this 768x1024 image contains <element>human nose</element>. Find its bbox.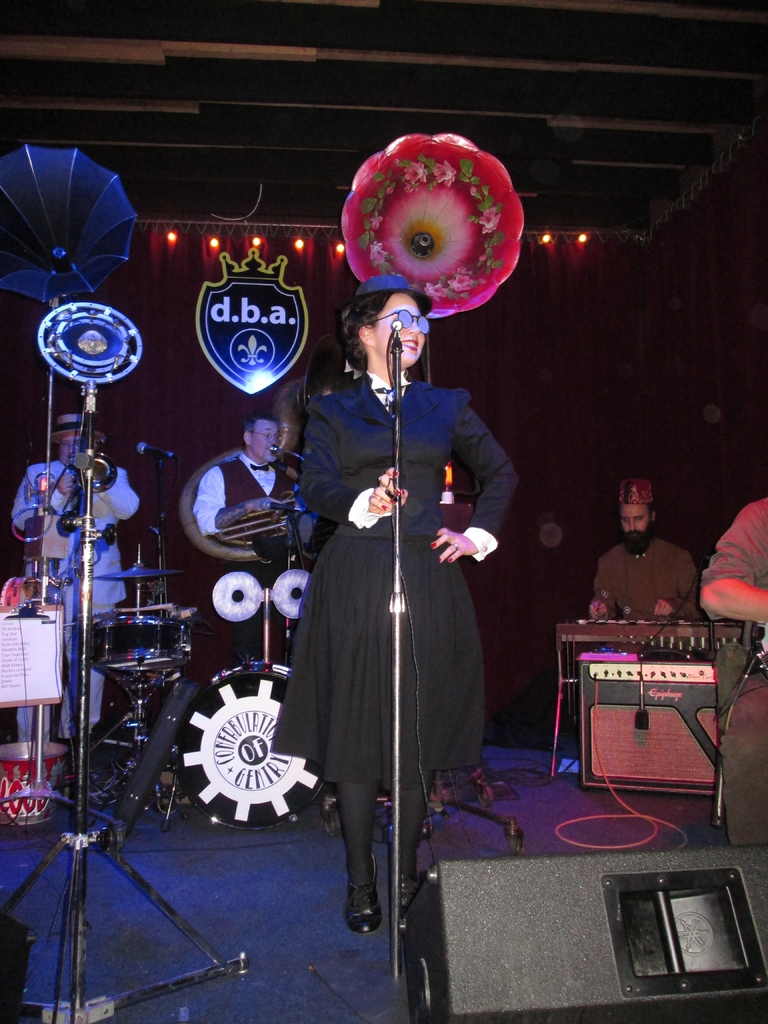
627 520 637 531.
